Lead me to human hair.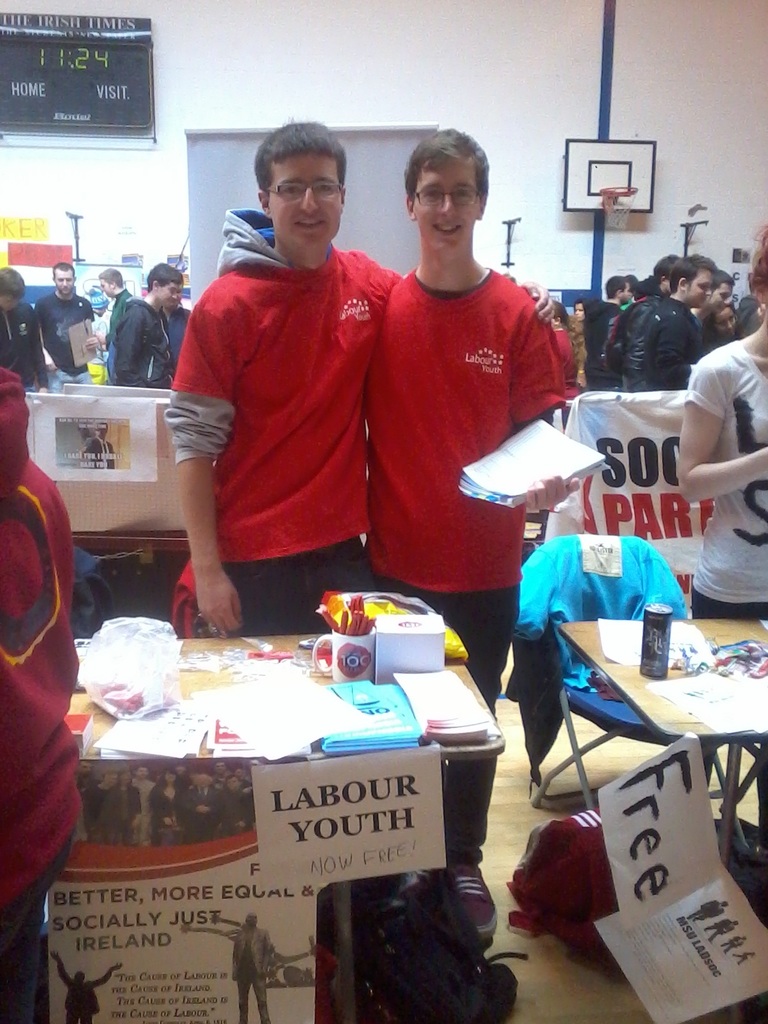
Lead to pyautogui.locateOnScreen(0, 266, 33, 299).
